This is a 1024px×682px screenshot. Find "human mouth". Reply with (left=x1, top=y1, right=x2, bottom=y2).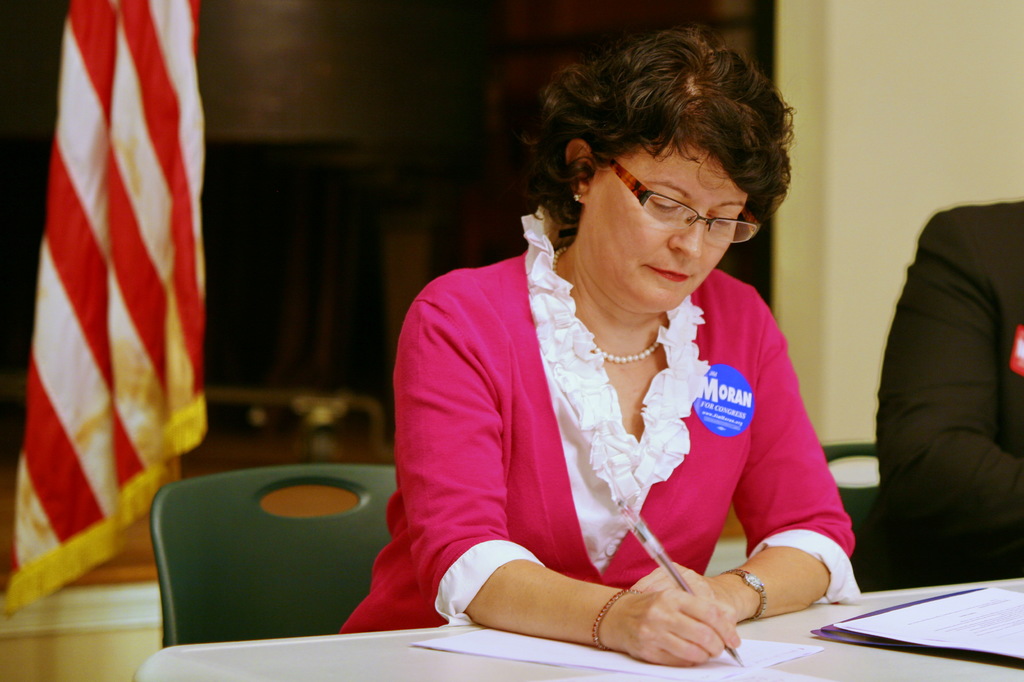
(left=644, top=265, right=693, bottom=283).
